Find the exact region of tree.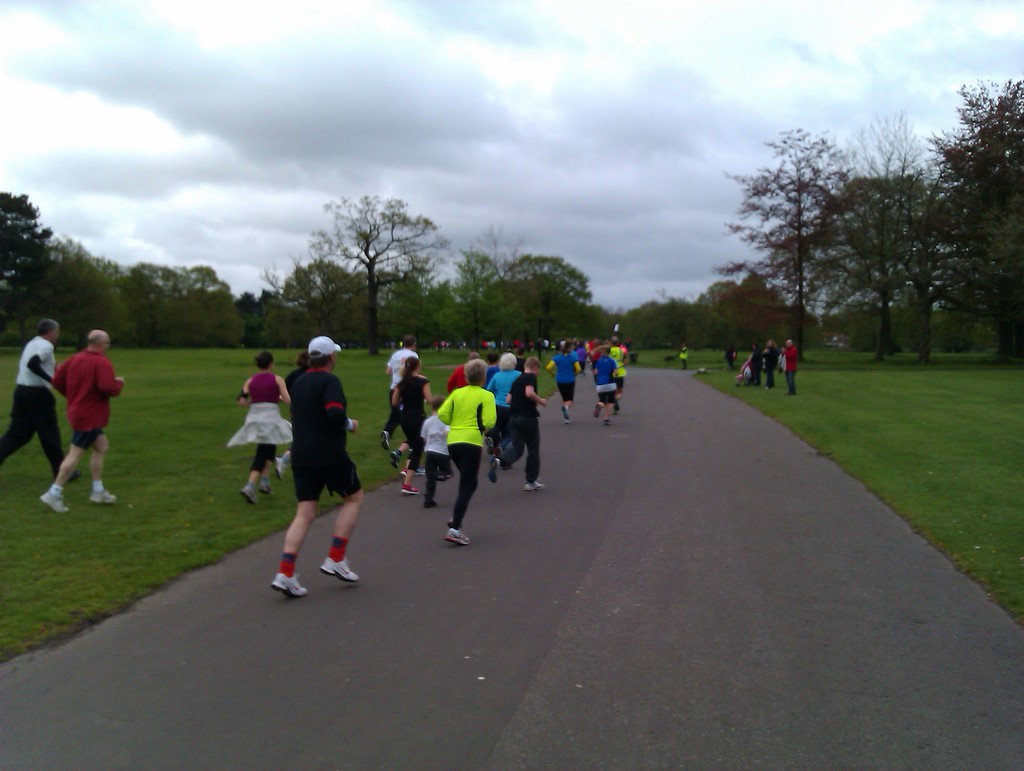
Exact region: 258 187 453 359.
